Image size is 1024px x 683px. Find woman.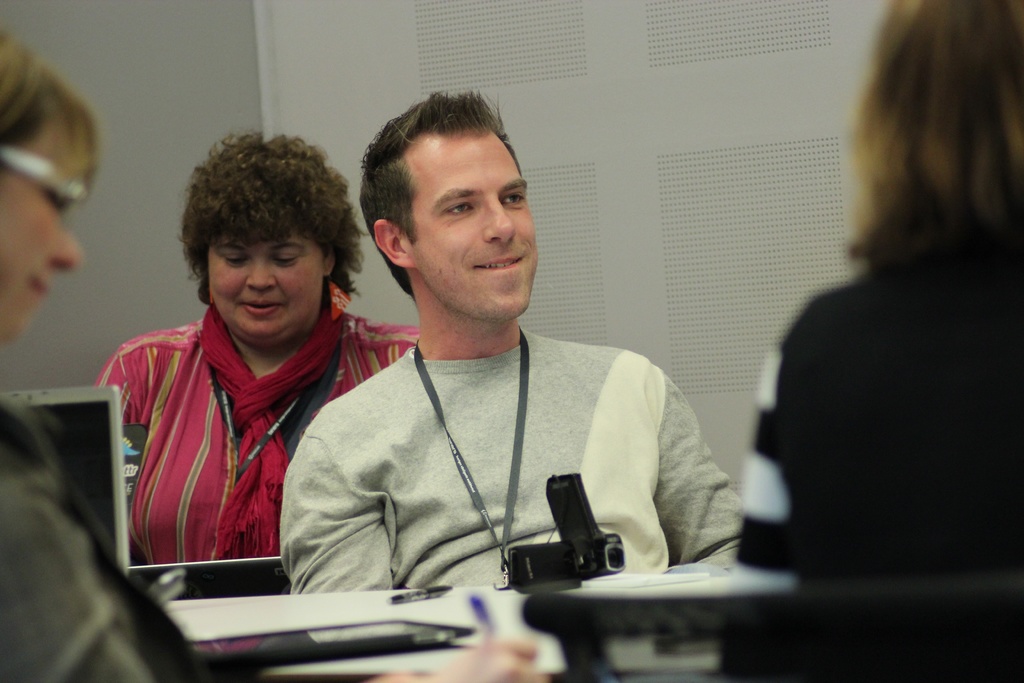
BBox(714, 0, 1023, 682).
